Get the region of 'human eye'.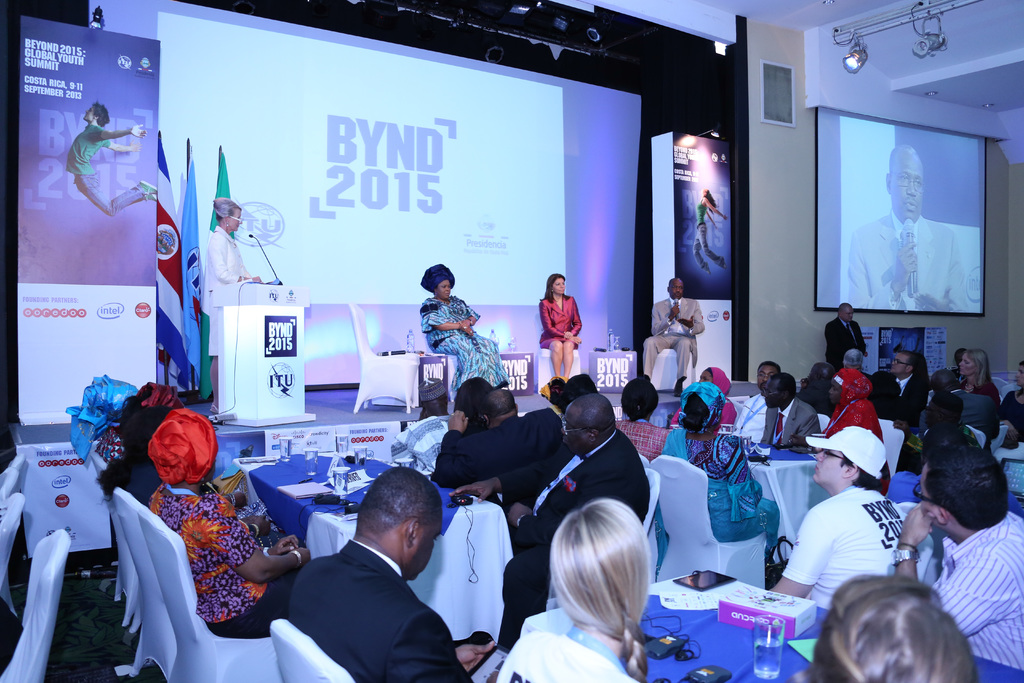
x1=678, y1=286, x2=682, y2=289.
